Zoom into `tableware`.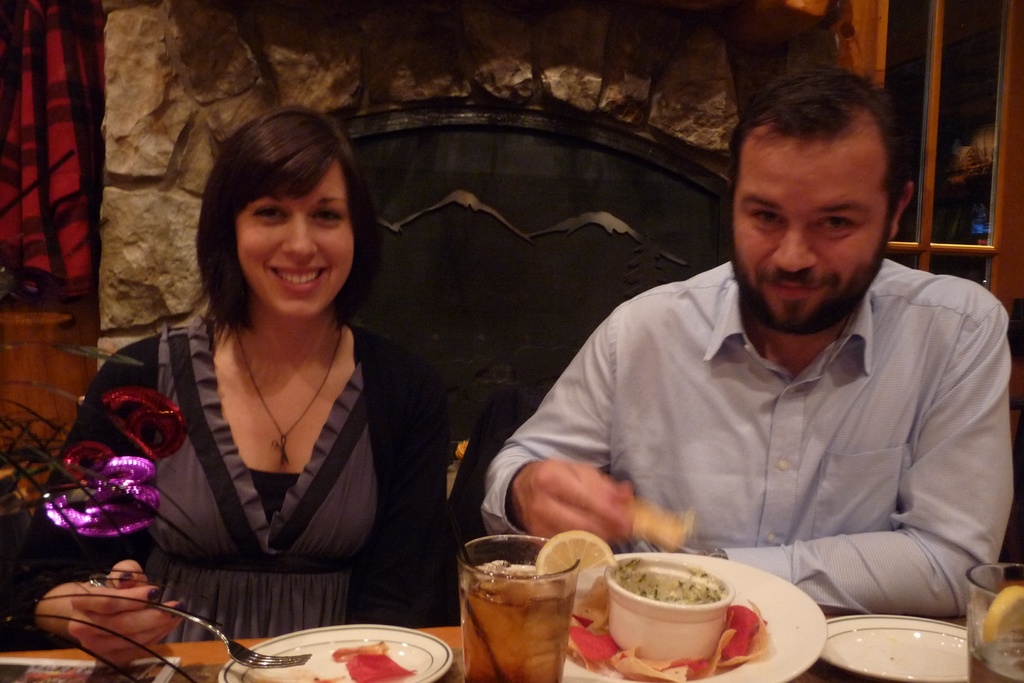
Zoom target: 962 563 1023 682.
